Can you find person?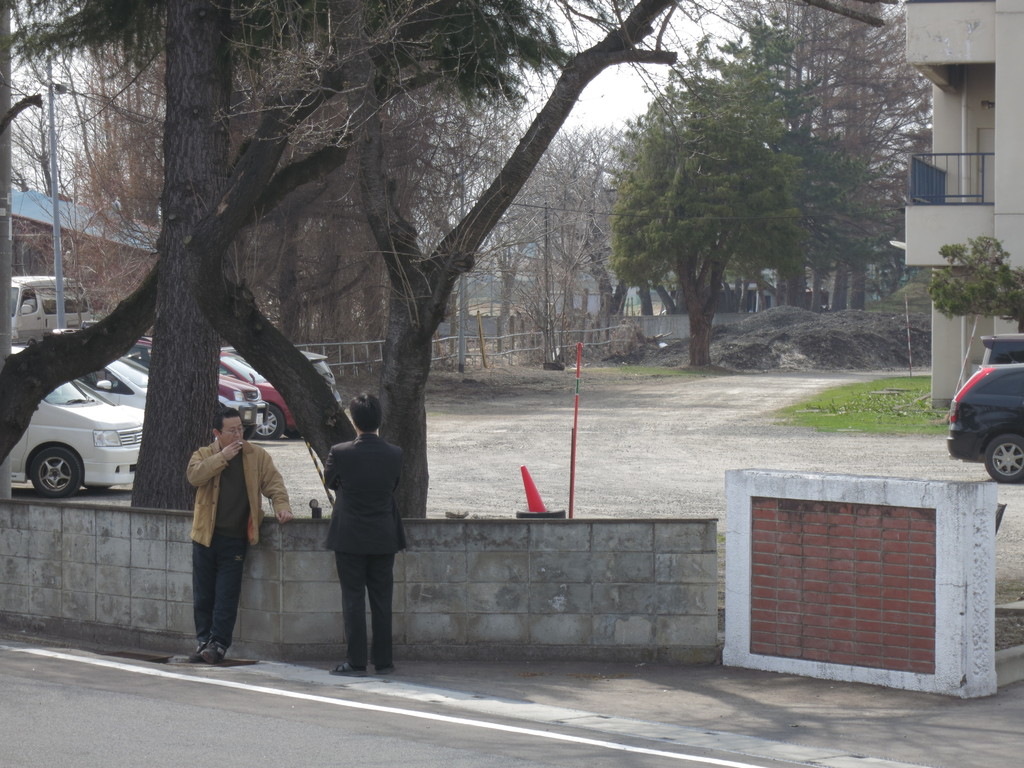
Yes, bounding box: [x1=304, y1=389, x2=404, y2=676].
